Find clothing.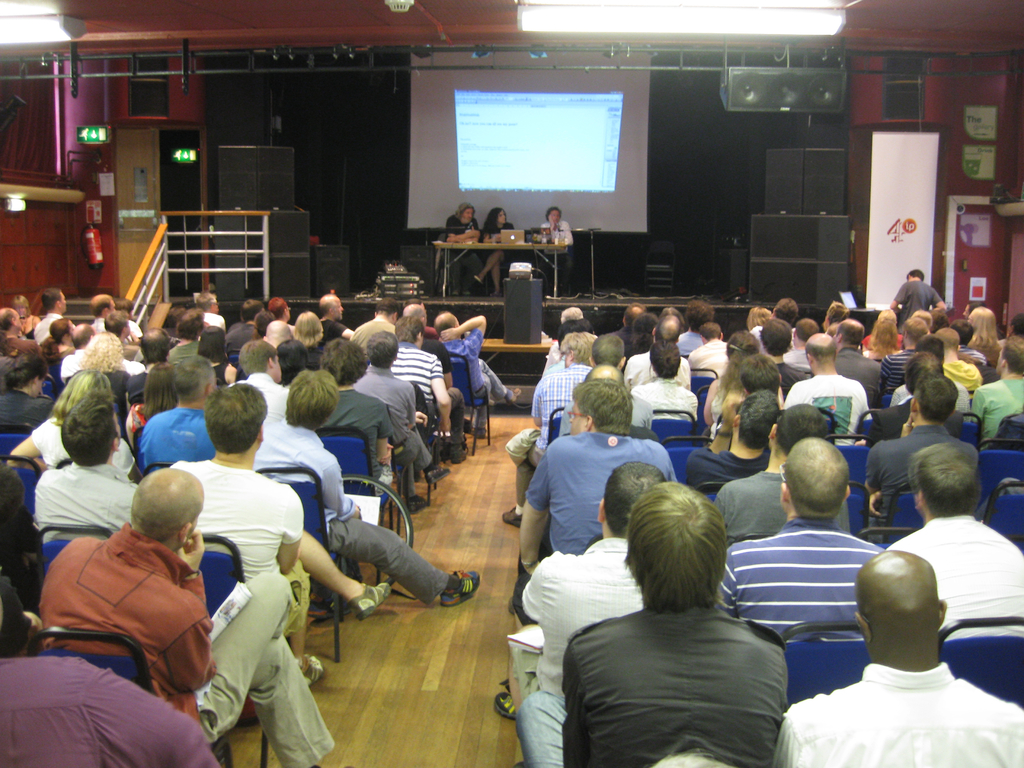
(67,369,132,440).
